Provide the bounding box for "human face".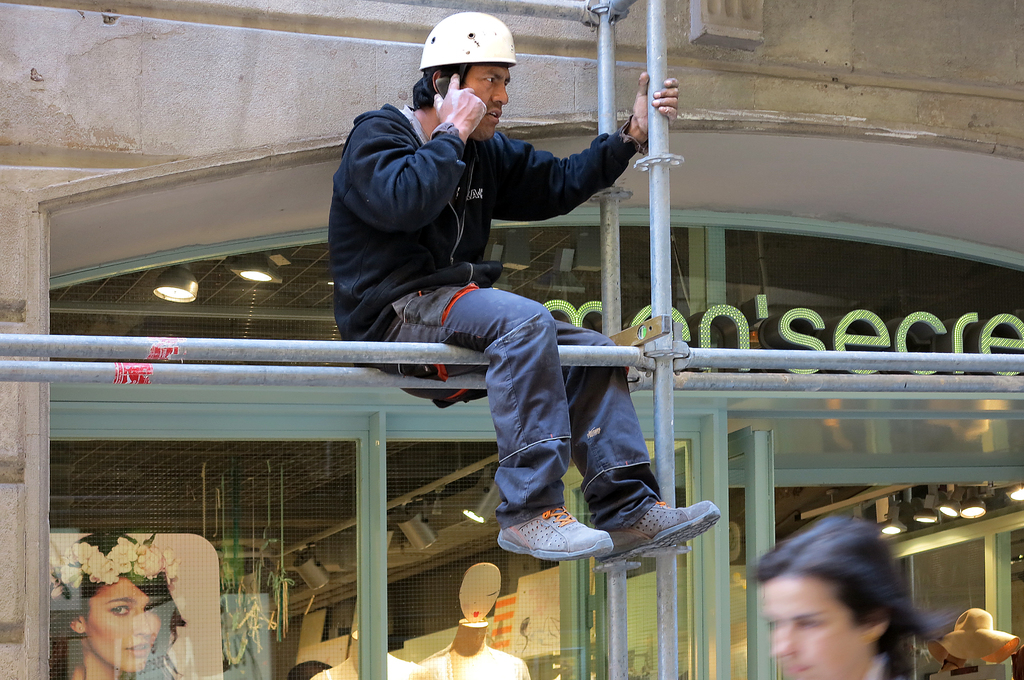
(86, 575, 165, 672).
